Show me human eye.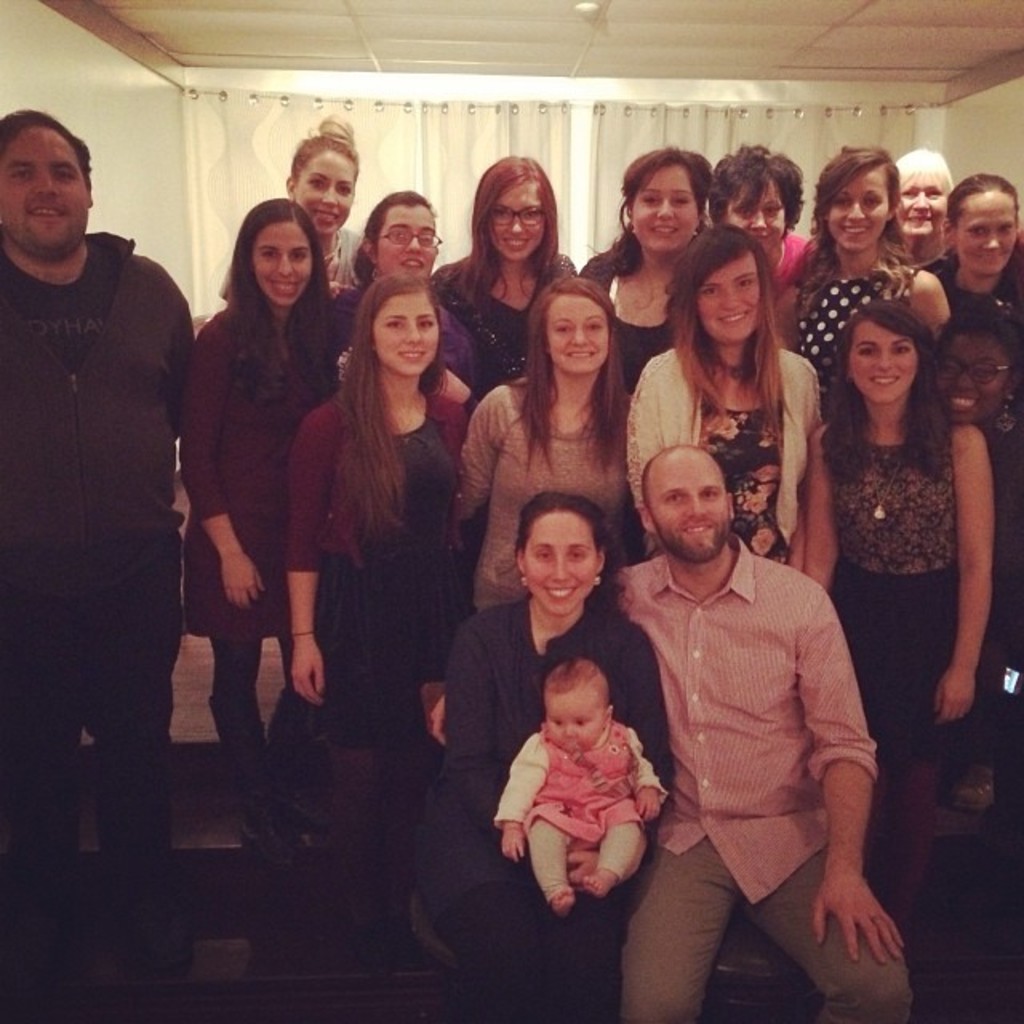
human eye is here: locate(338, 182, 355, 195).
